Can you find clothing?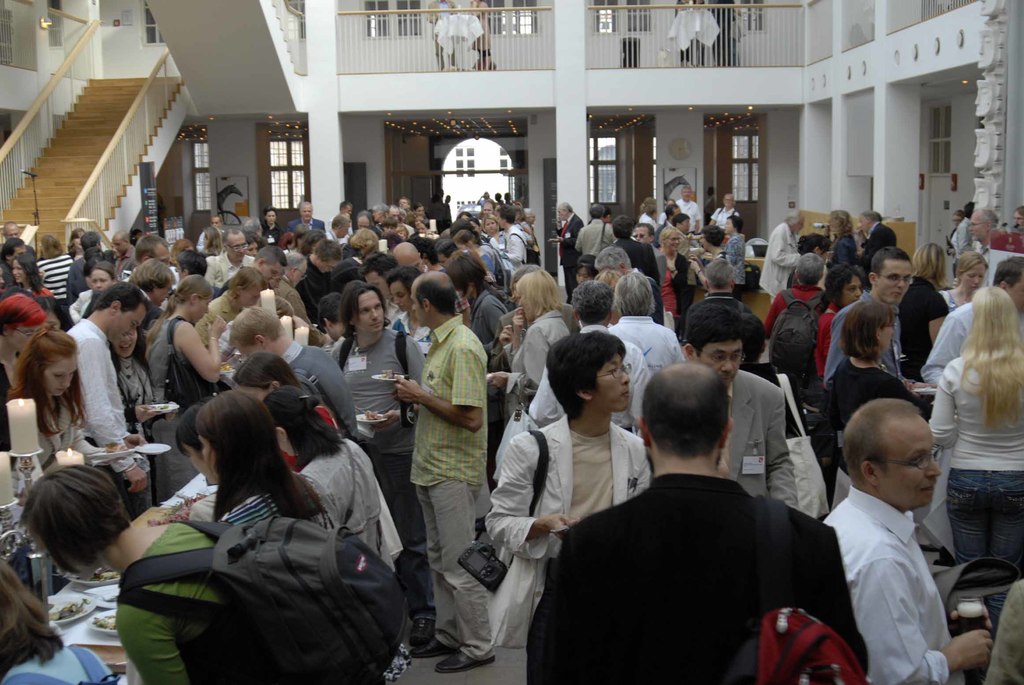
Yes, bounding box: locate(674, 0, 694, 62).
